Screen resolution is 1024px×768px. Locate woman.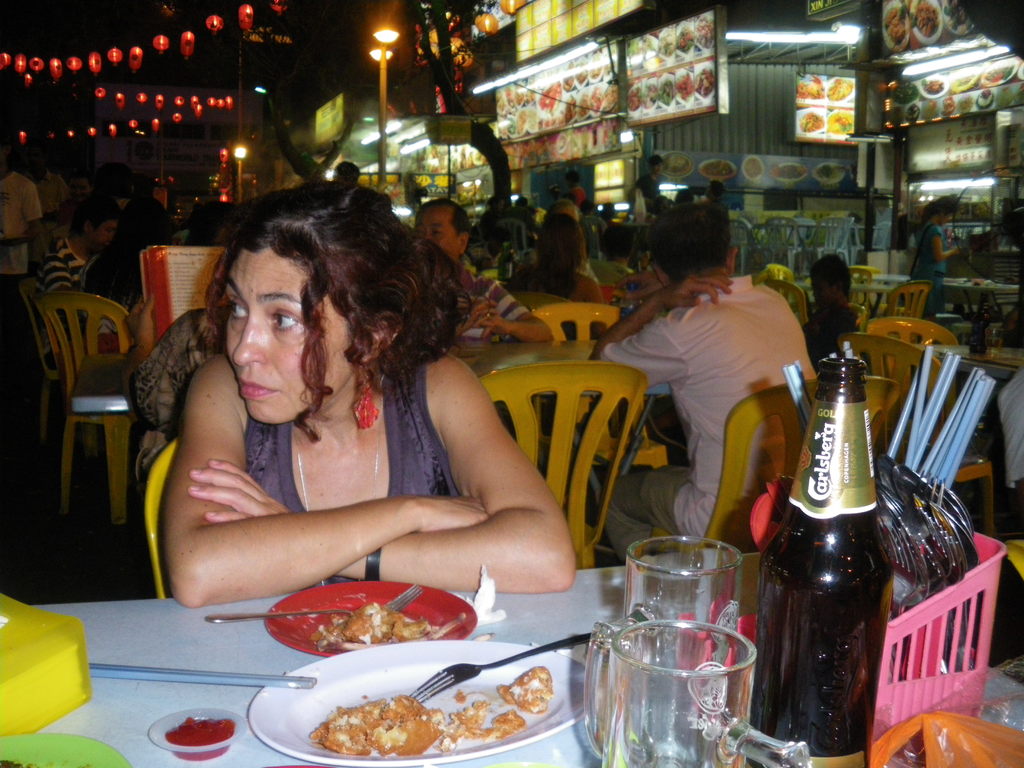
{"left": 508, "top": 213, "right": 605, "bottom": 303}.
